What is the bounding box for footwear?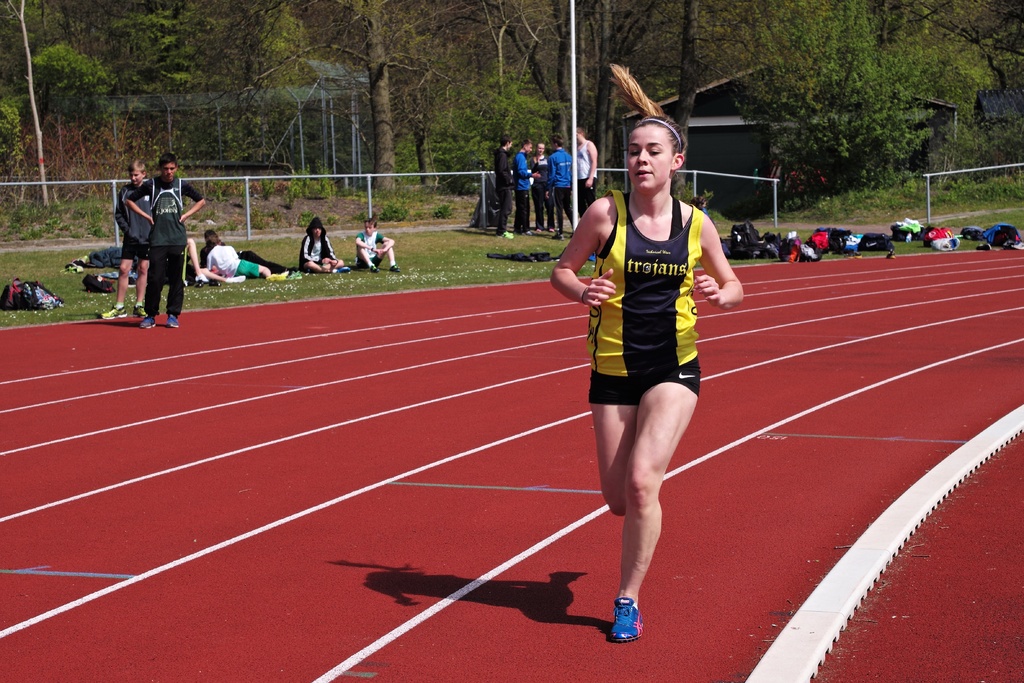
<region>371, 267, 378, 270</region>.
